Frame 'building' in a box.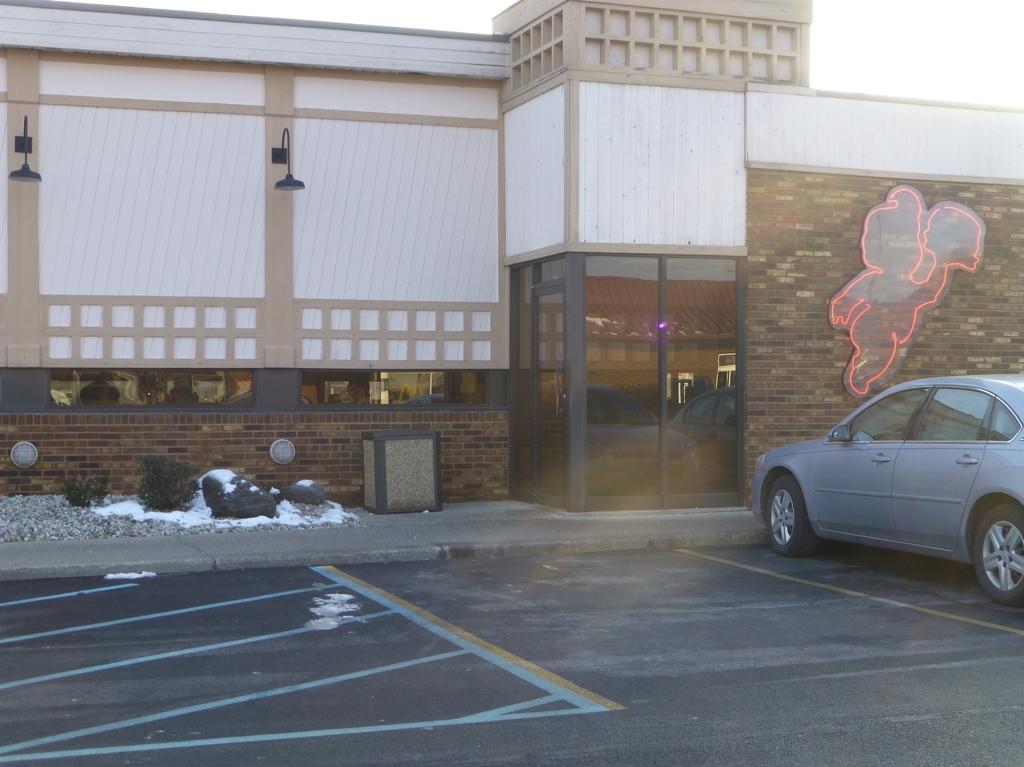
BBox(0, 0, 1023, 515).
